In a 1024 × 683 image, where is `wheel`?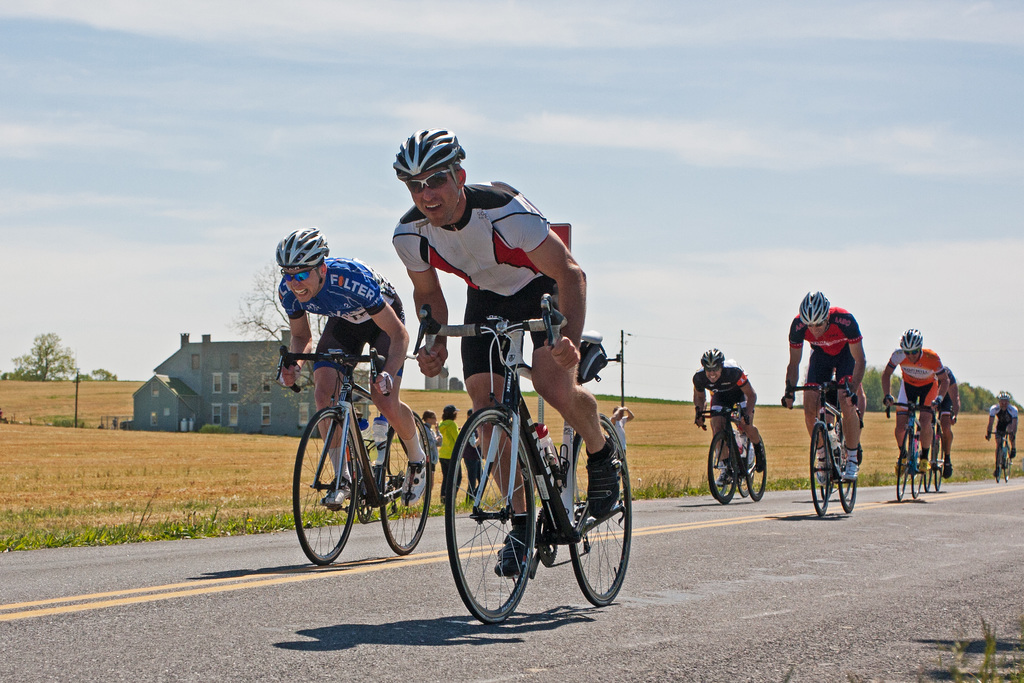
995, 448, 1002, 482.
